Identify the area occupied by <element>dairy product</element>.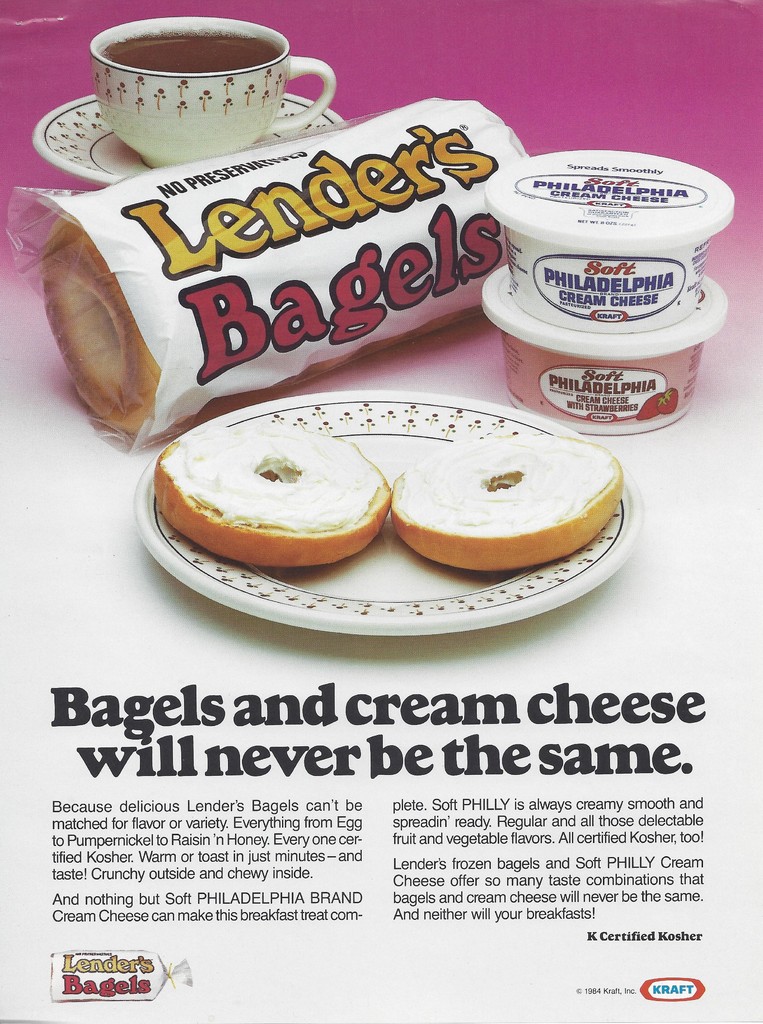
Area: BBox(491, 145, 709, 348).
